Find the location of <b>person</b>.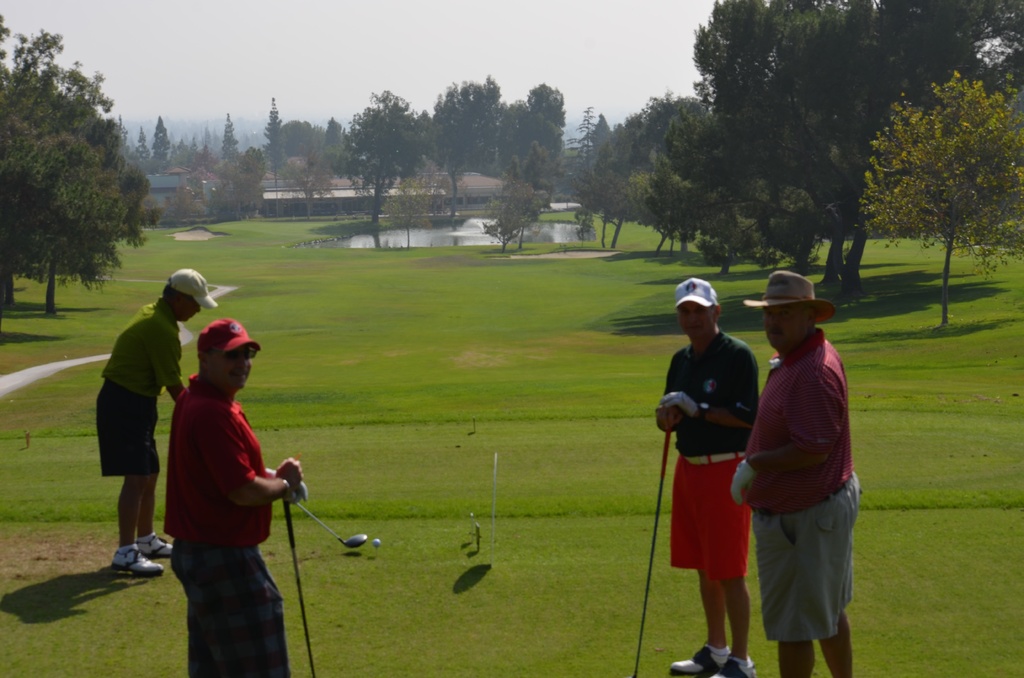
Location: {"left": 650, "top": 271, "right": 763, "bottom": 677}.
